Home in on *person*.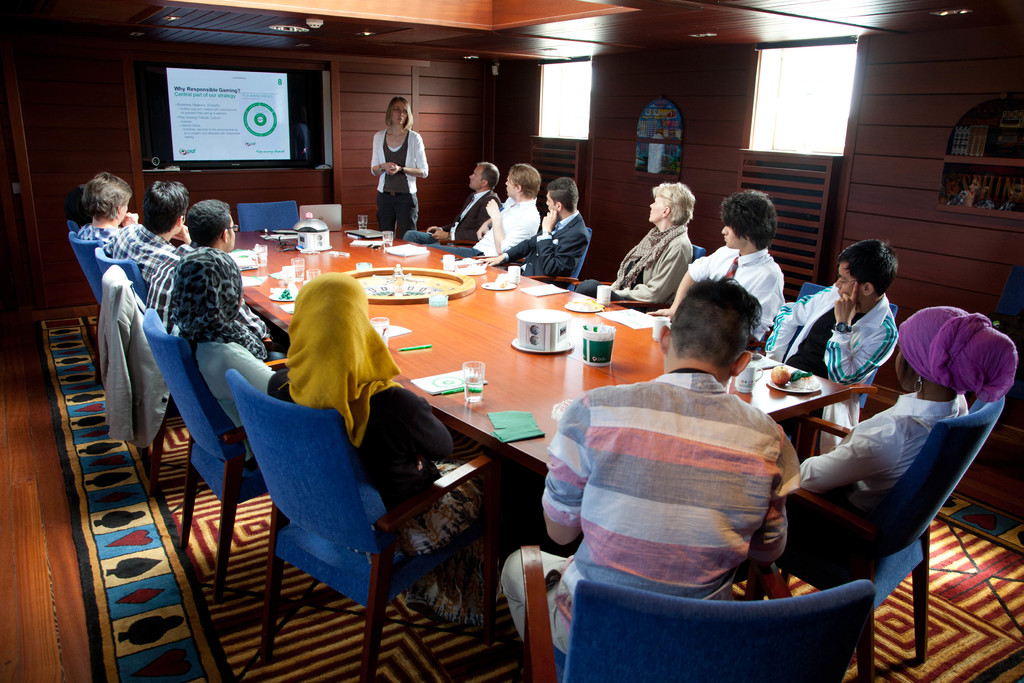
Homed in at box(772, 239, 899, 456).
